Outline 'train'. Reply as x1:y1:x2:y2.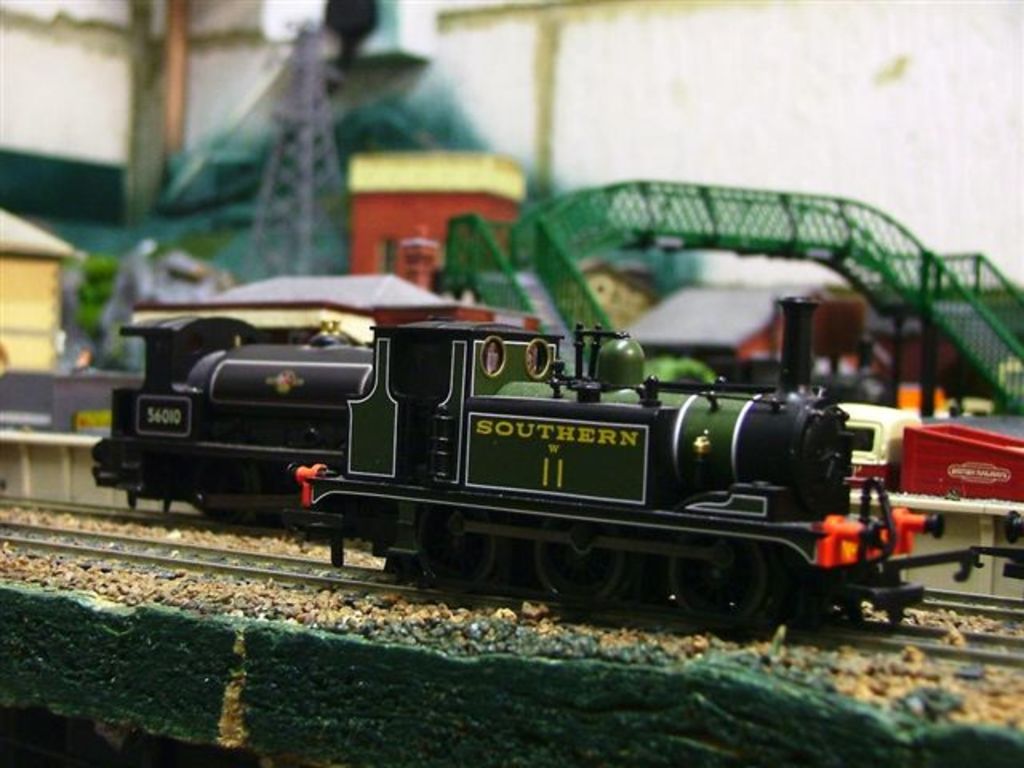
94:314:376:526.
